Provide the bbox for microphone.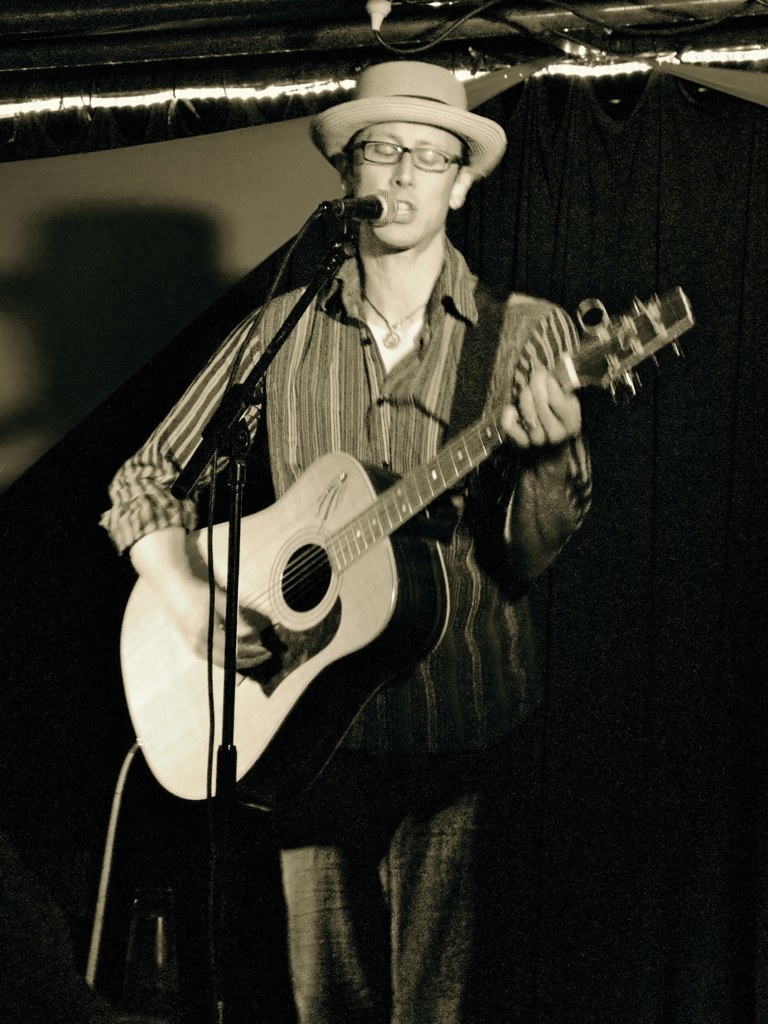
rect(332, 186, 400, 227).
